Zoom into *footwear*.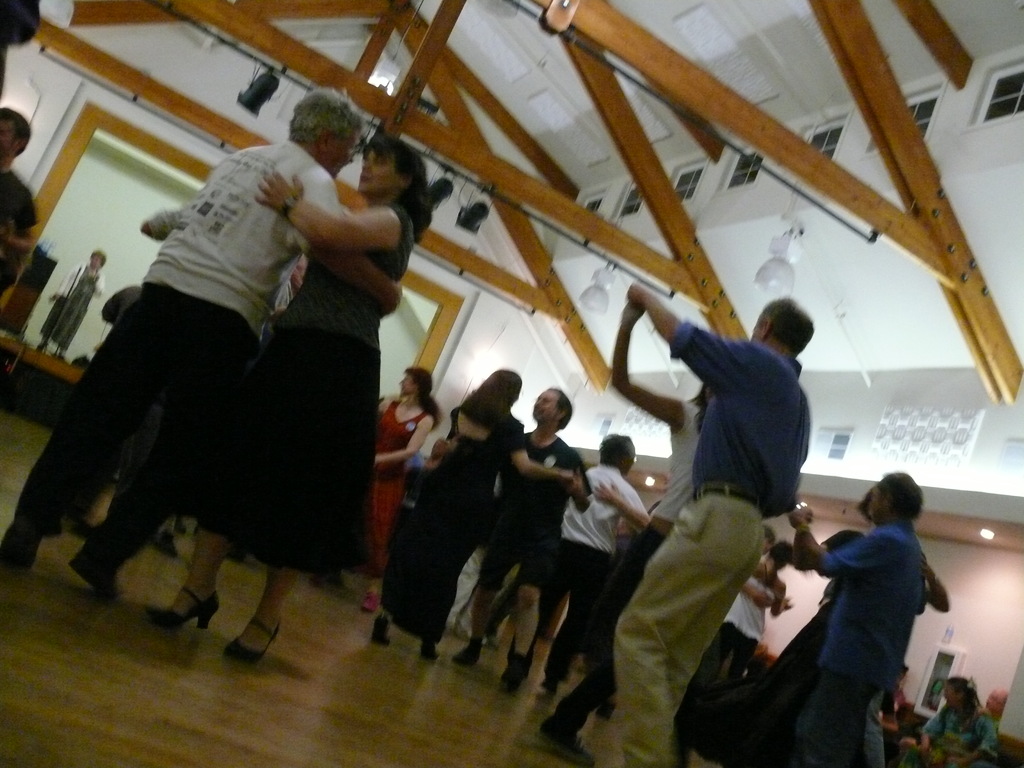
Zoom target: 221 614 282 662.
